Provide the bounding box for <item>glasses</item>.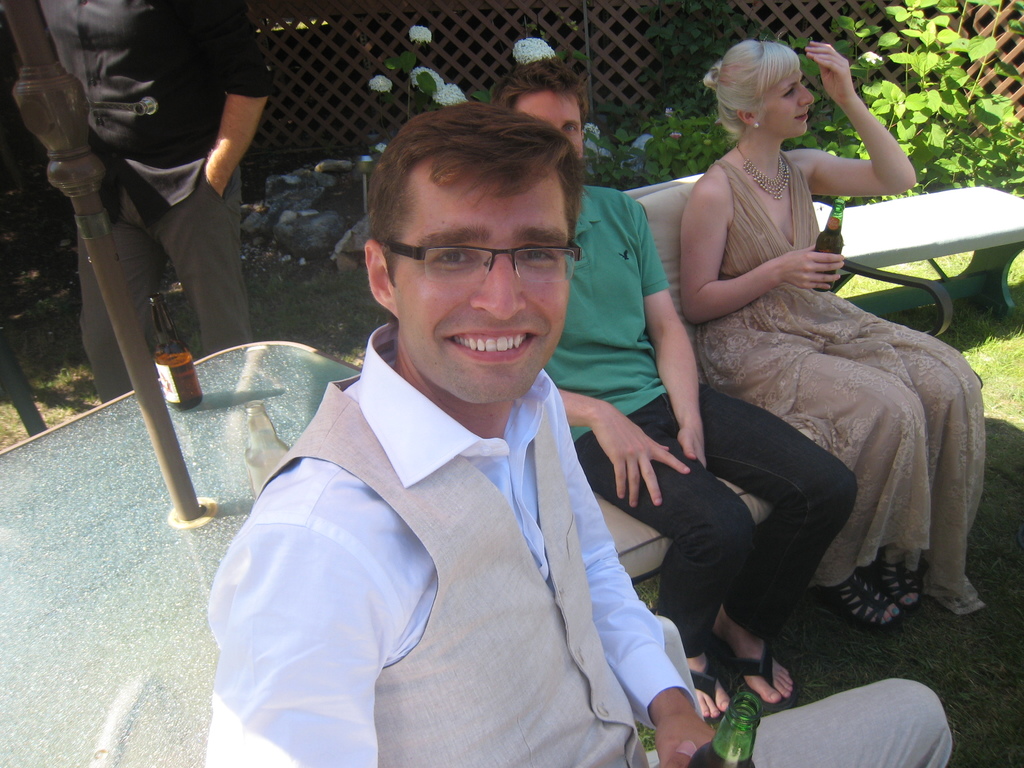
bbox=[369, 218, 580, 294].
